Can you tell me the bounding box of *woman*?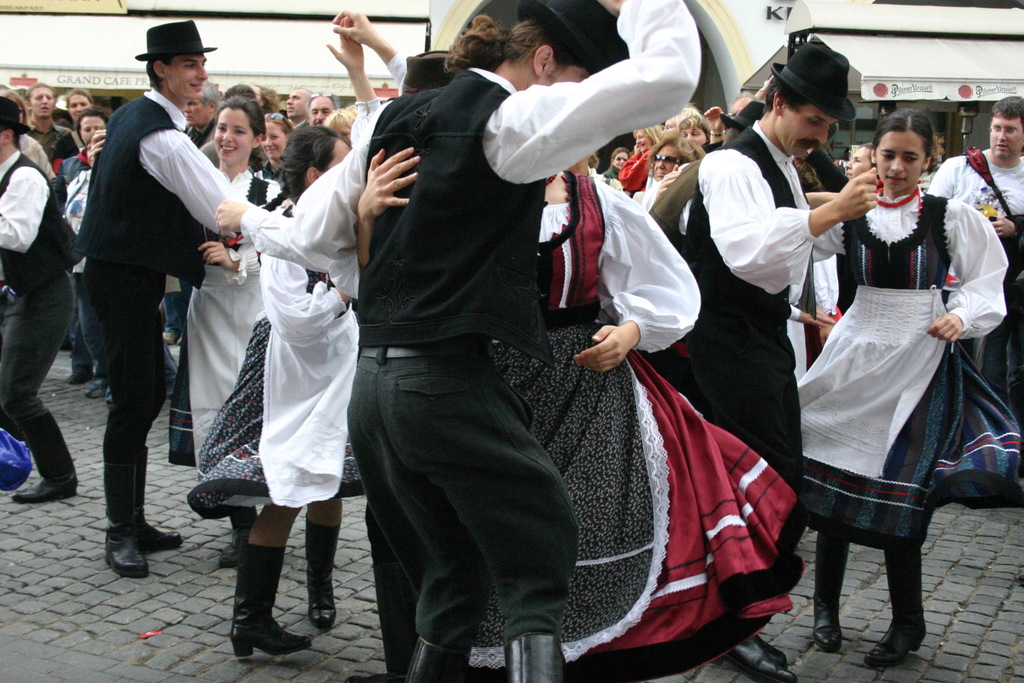
pyautogui.locateOnScreen(159, 99, 295, 564).
